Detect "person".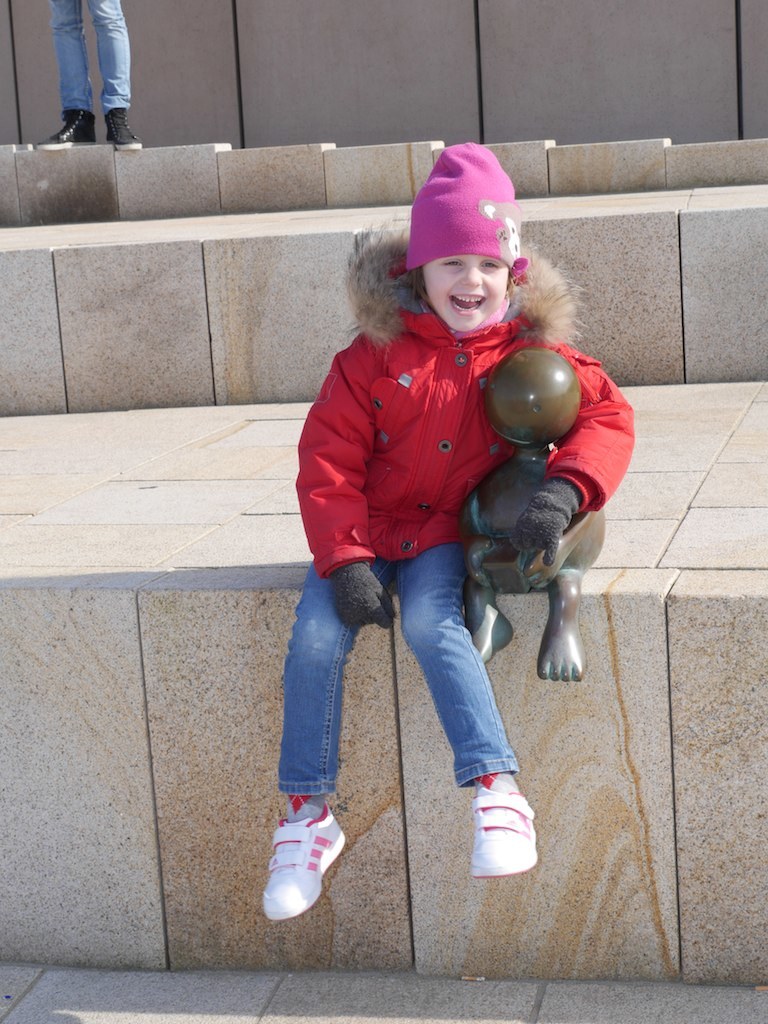
Detected at bbox(42, 0, 139, 152).
